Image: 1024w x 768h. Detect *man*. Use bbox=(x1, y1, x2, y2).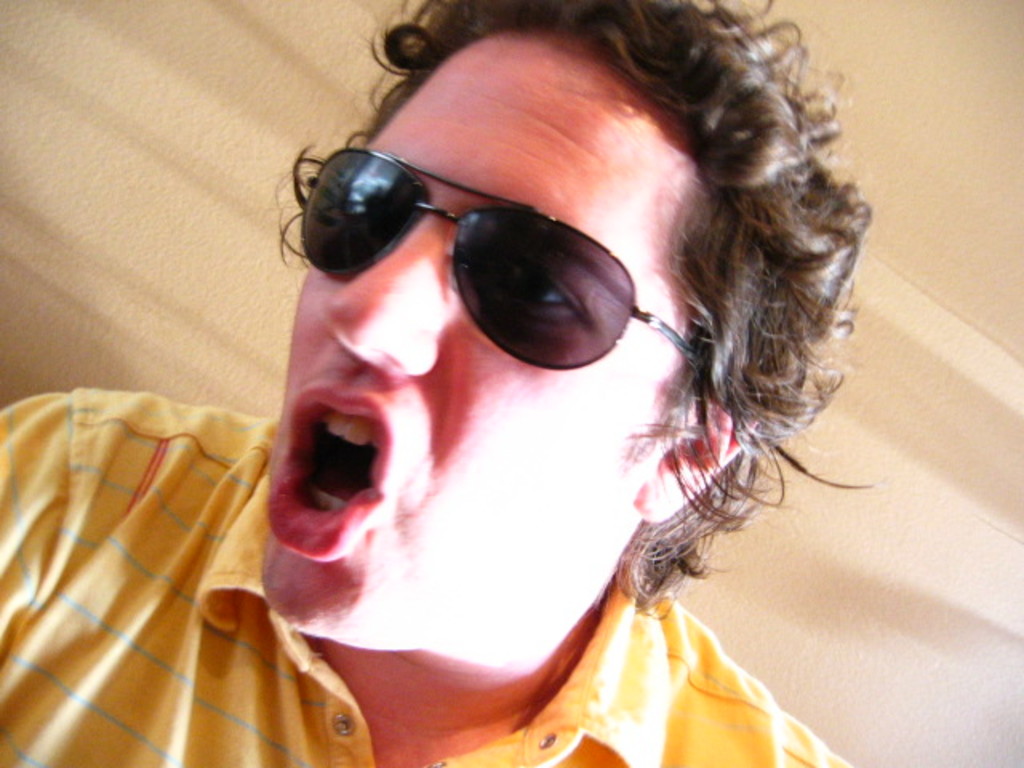
bbox=(0, 0, 853, 766).
